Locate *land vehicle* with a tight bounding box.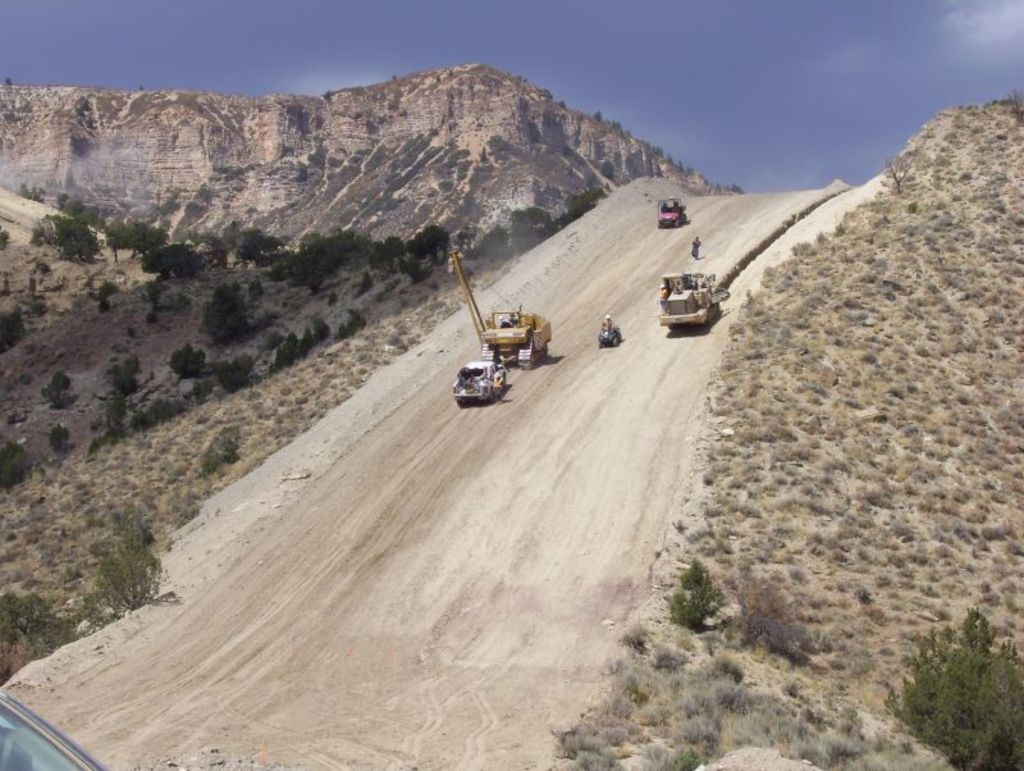
0/692/106/770.
